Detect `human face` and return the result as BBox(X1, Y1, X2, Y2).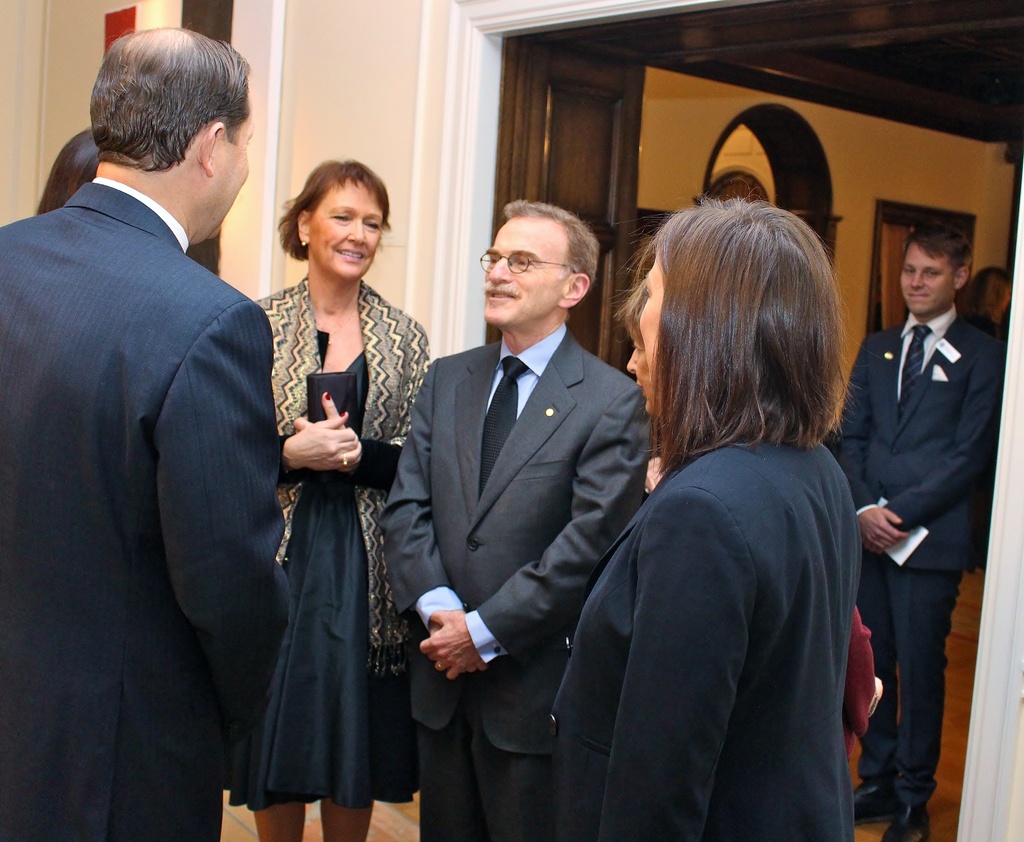
BBox(639, 253, 663, 359).
